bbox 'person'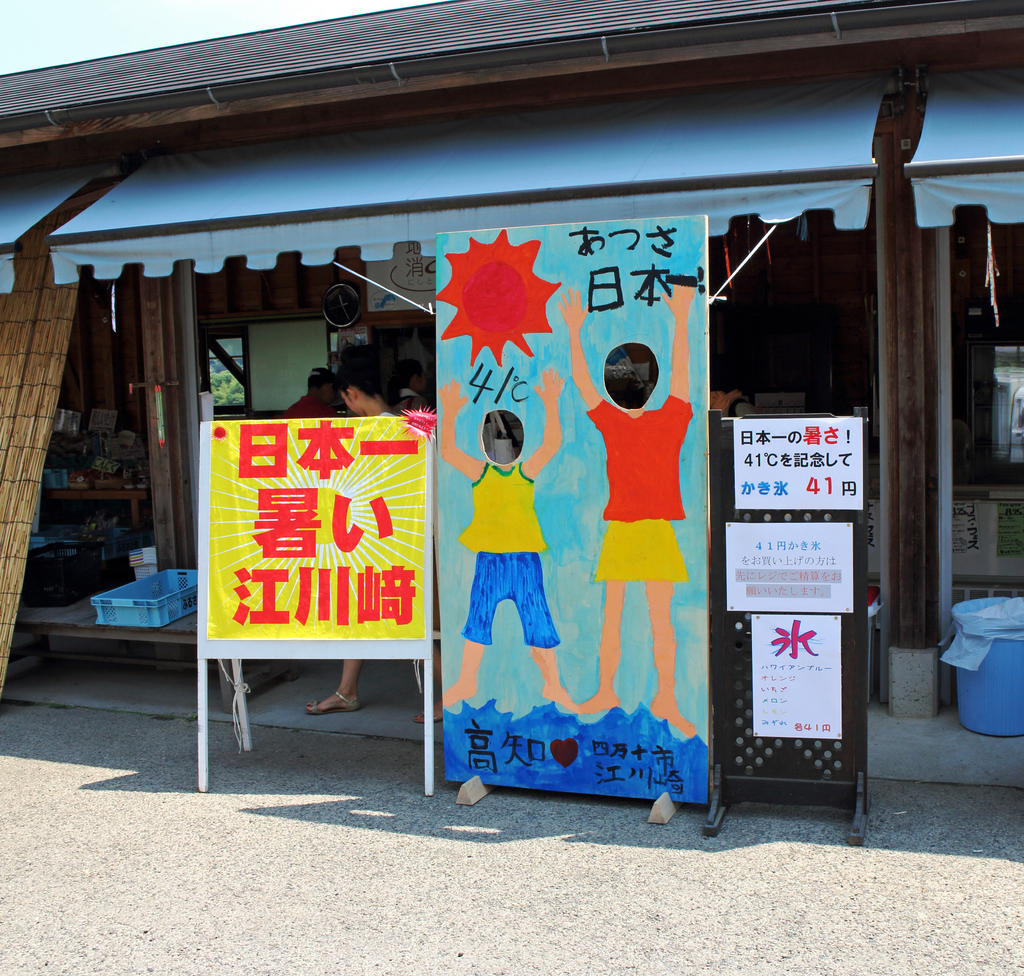
bbox=[287, 368, 336, 423]
